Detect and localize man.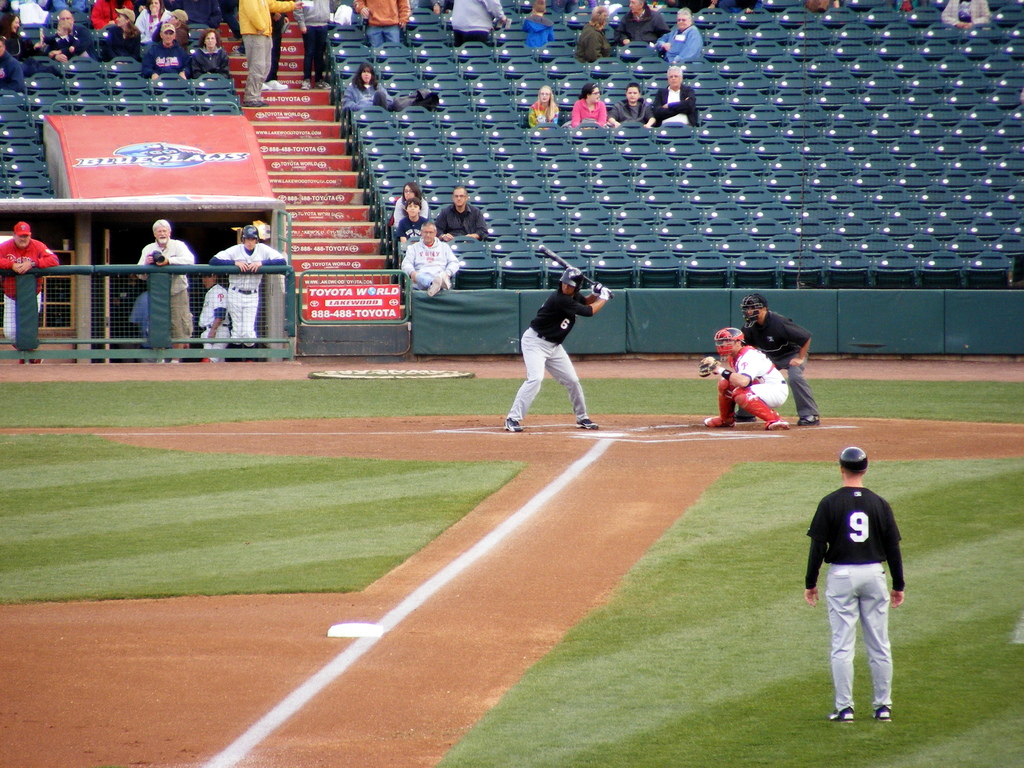
Localized at region(395, 218, 464, 305).
